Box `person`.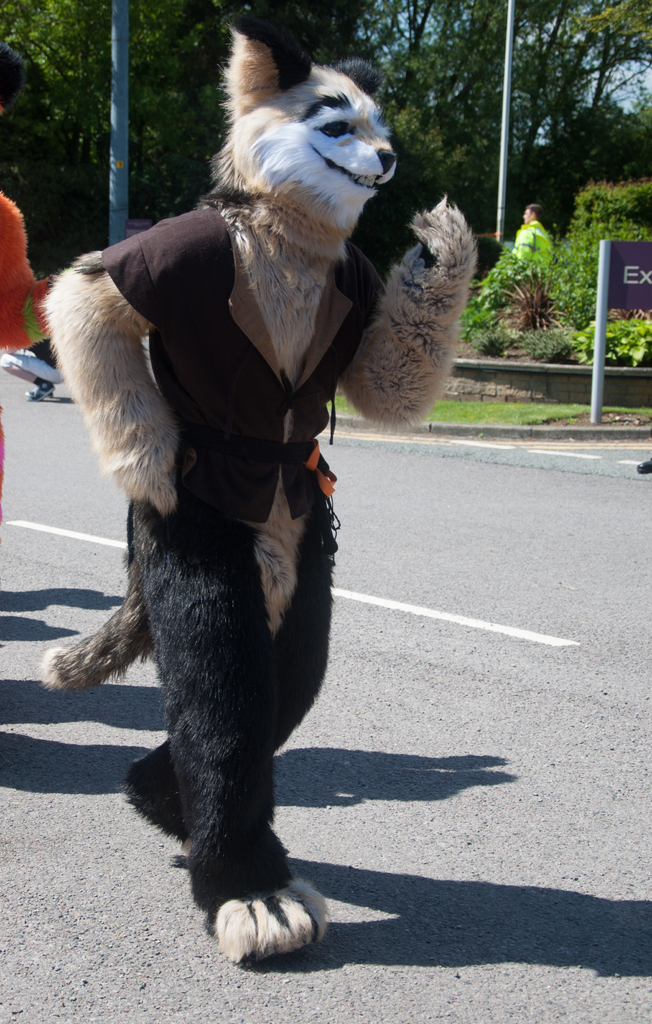
<bbox>512, 195, 555, 268</bbox>.
